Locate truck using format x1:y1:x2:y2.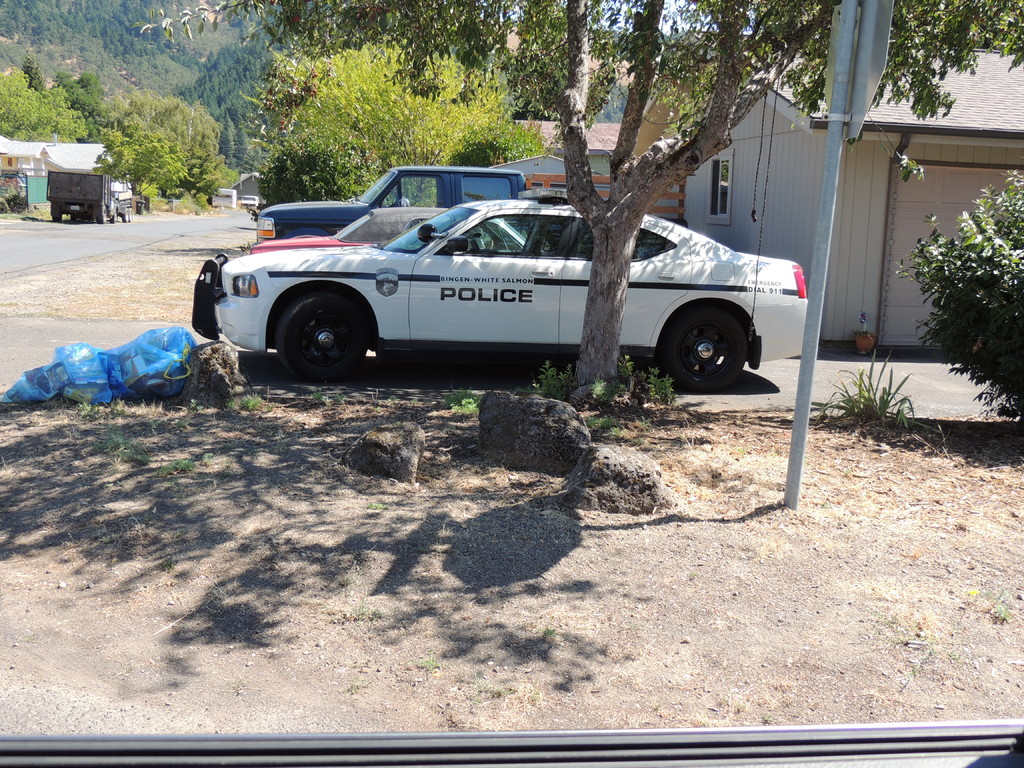
47:143:128:216.
